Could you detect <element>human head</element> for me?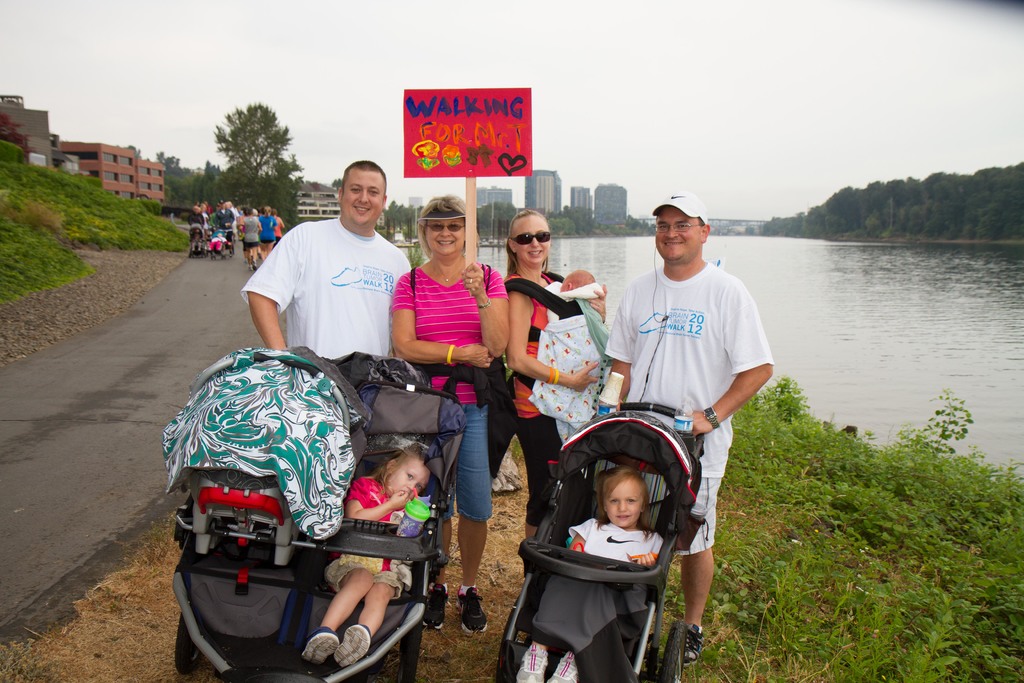
Detection result: bbox=(199, 204, 206, 213).
